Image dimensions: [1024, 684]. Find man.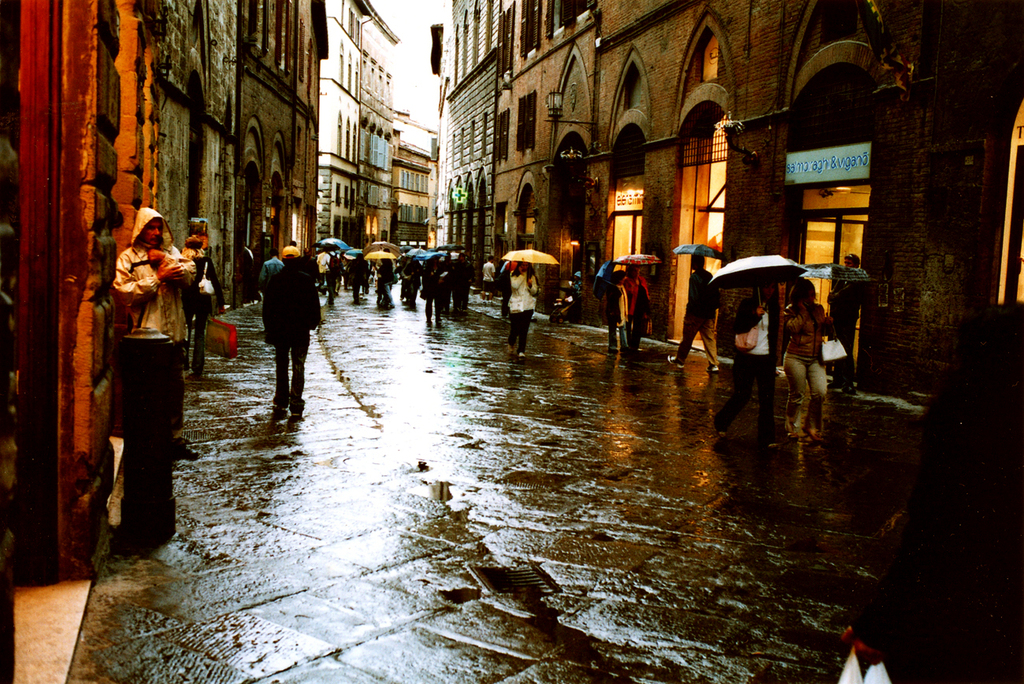
box=[111, 208, 199, 456].
